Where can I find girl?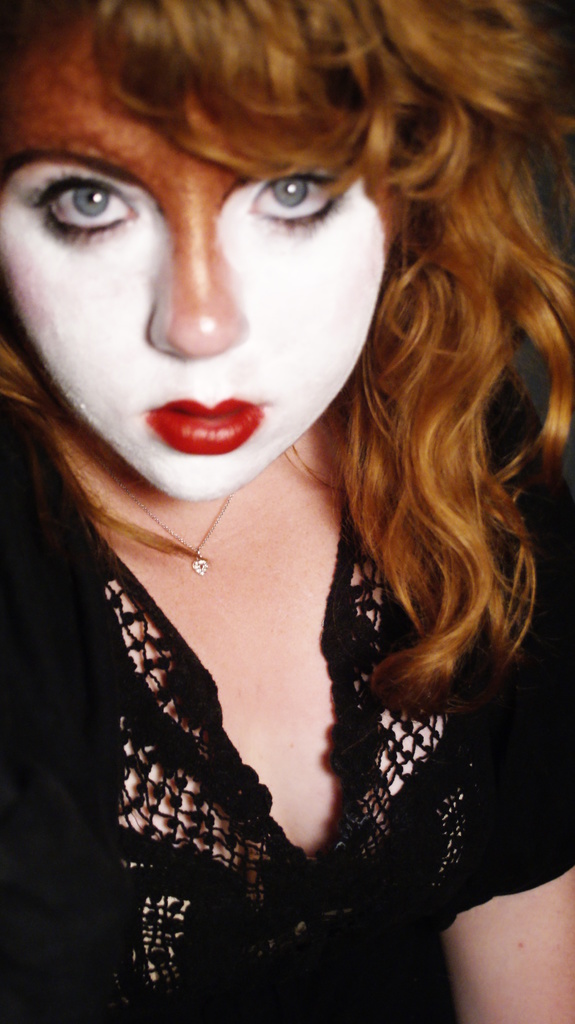
You can find it at [x1=0, y1=0, x2=574, y2=1023].
